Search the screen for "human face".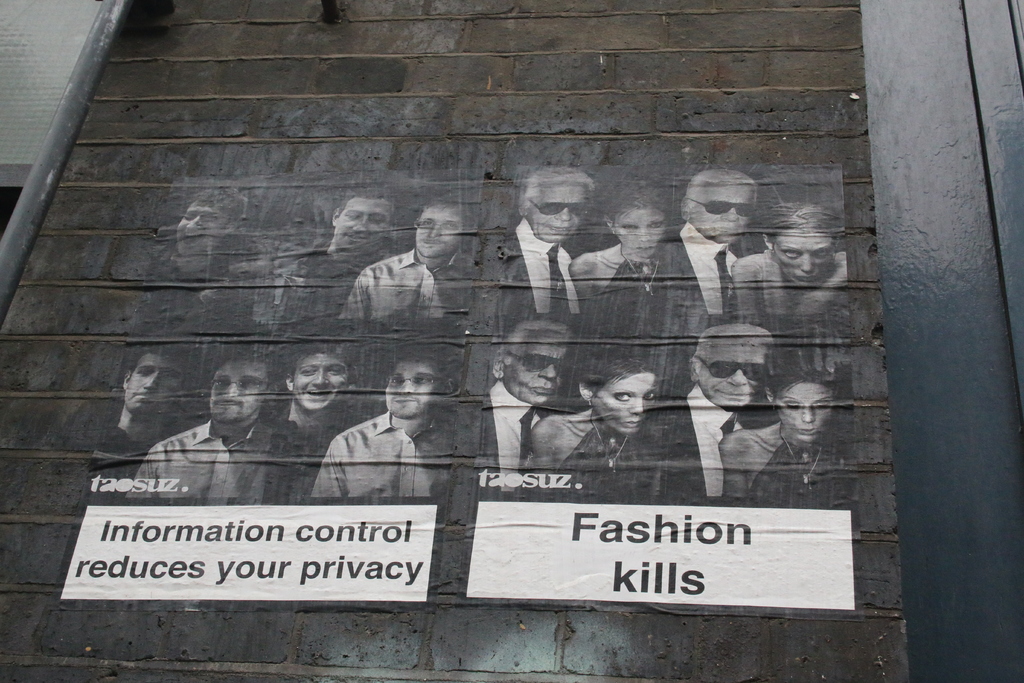
Found at bbox=[528, 173, 583, 247].
